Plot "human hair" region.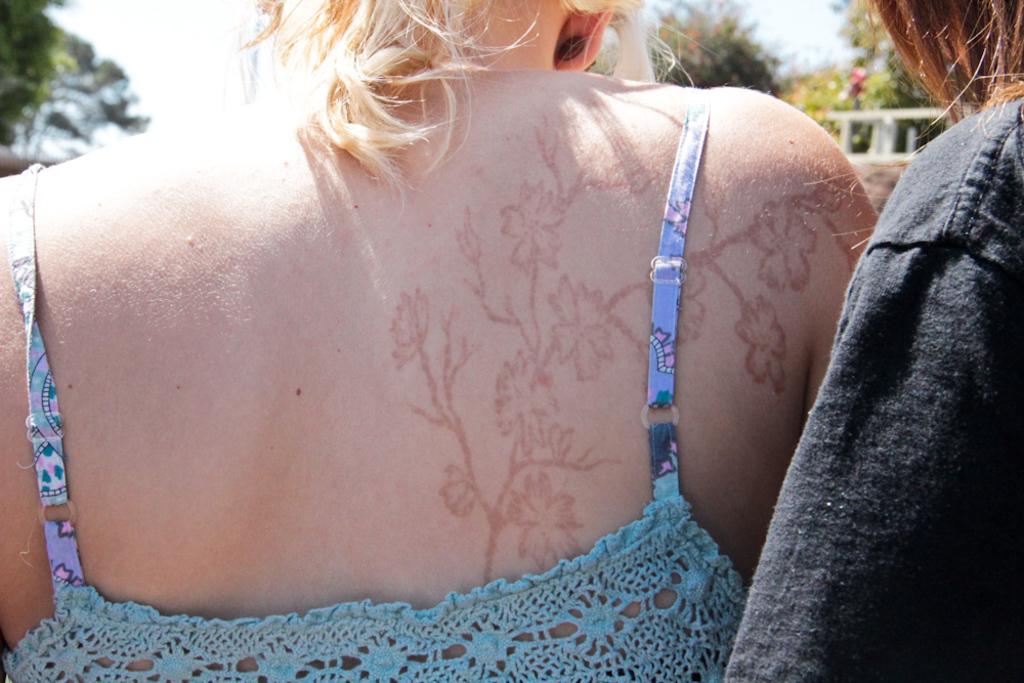
Plotted at crop(850, 6, 1023, 140).
